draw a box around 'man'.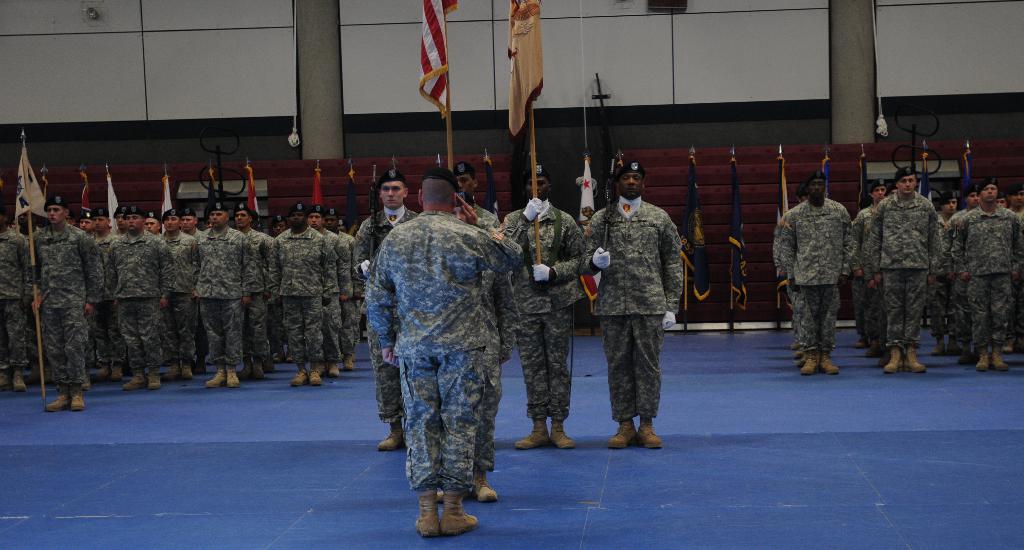
{"left": 349, "top": 159, "right": 422, "bottom": 452}.
